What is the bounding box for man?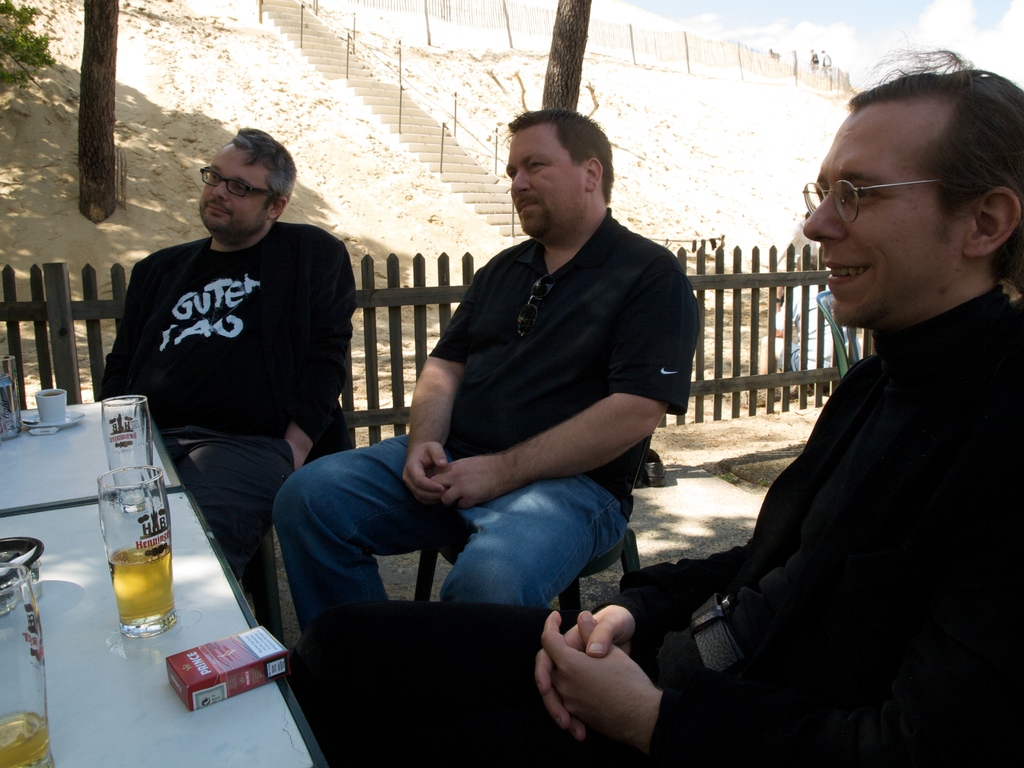
<bbox>271, 106, 704, 648</bbox>.
